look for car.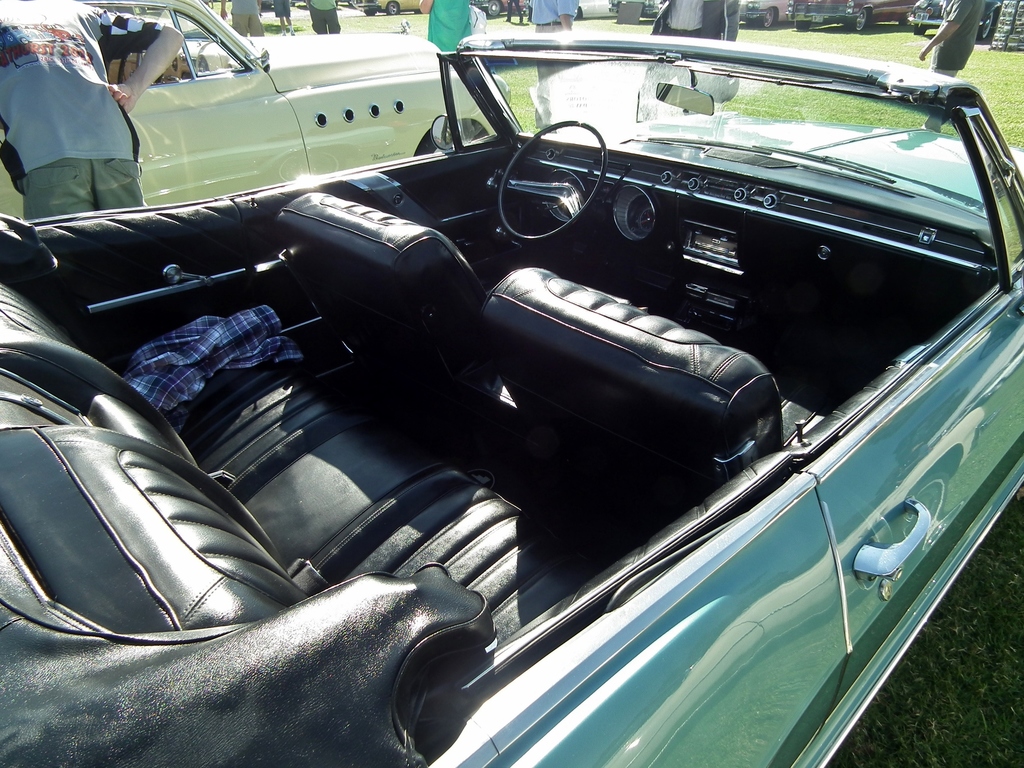
Found: 0, 0, 509, 220.
